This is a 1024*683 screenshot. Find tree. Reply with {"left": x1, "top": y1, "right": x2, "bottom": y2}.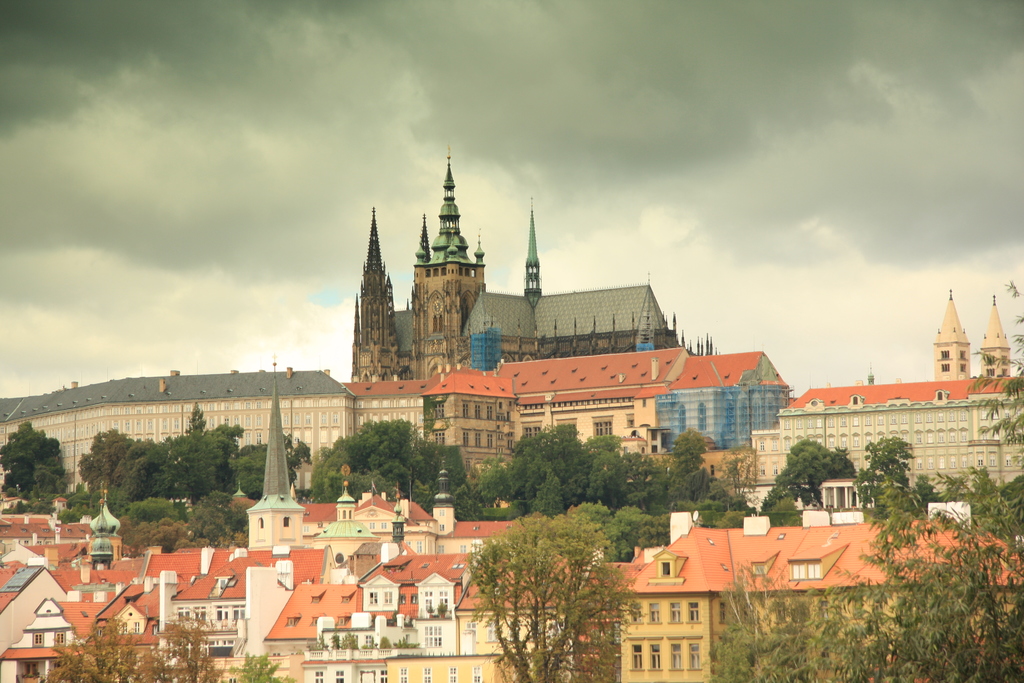
{"left": 1, "top": 482, "right": 67, "bottom": 519}.
